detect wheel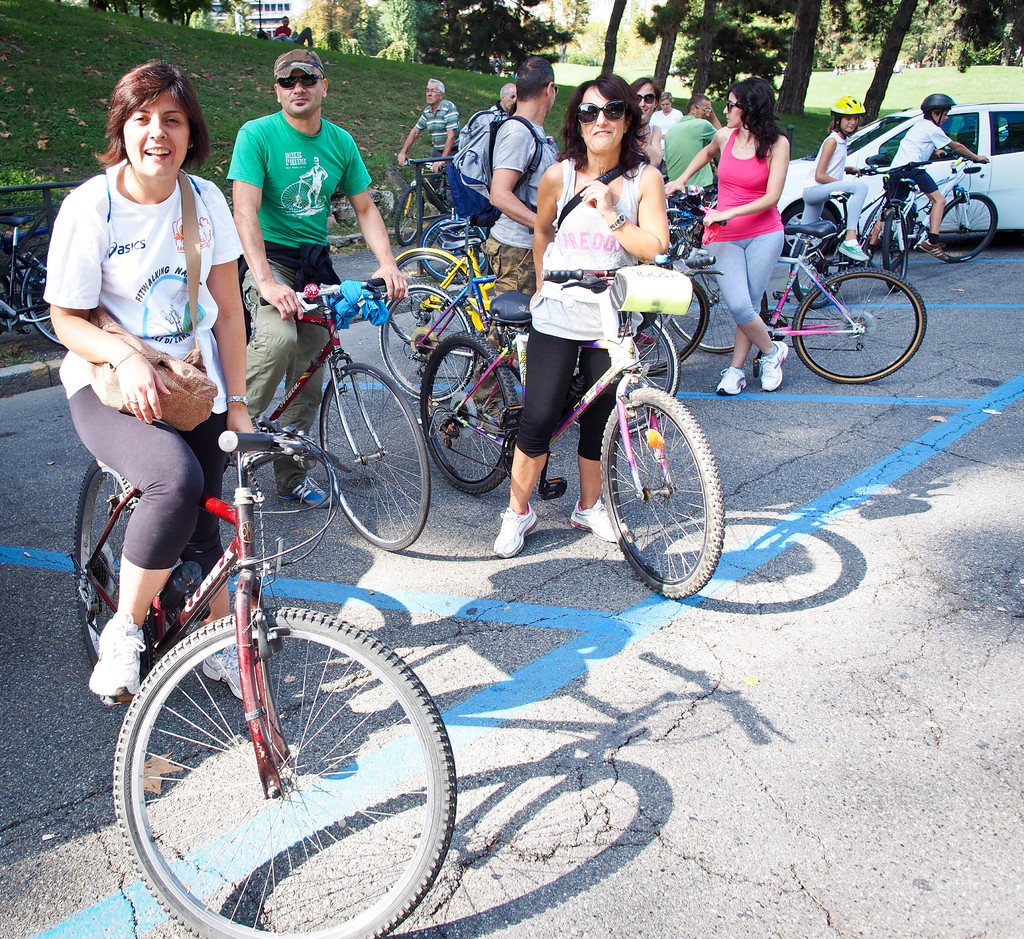
<bbox>938, 192, 997, 263</bbox>
